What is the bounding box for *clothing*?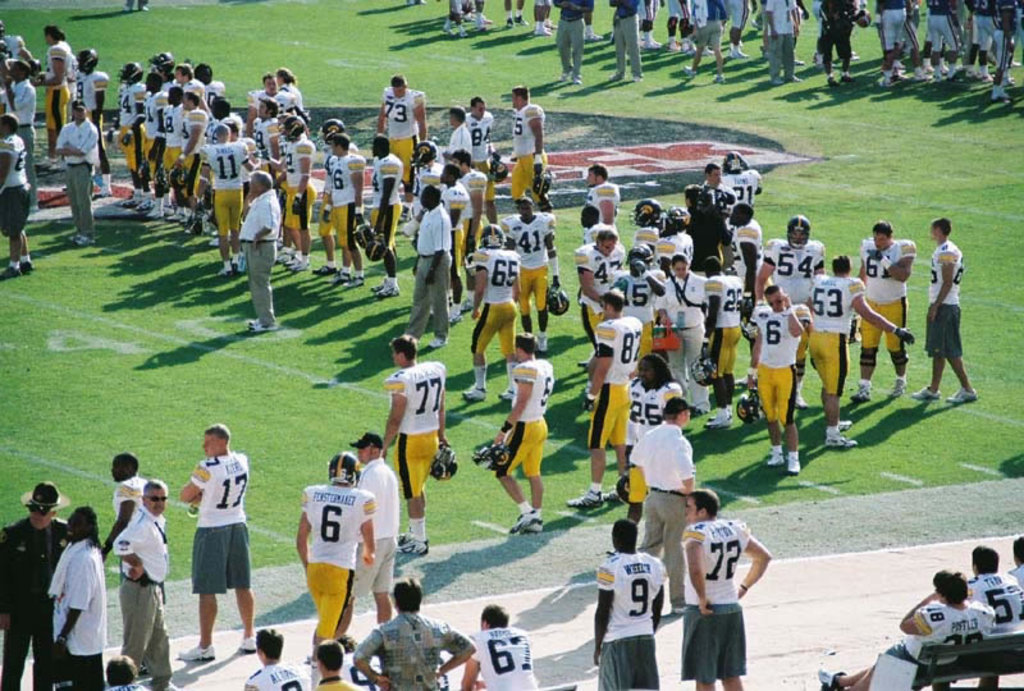
box=[627, 381, 677, 507].
